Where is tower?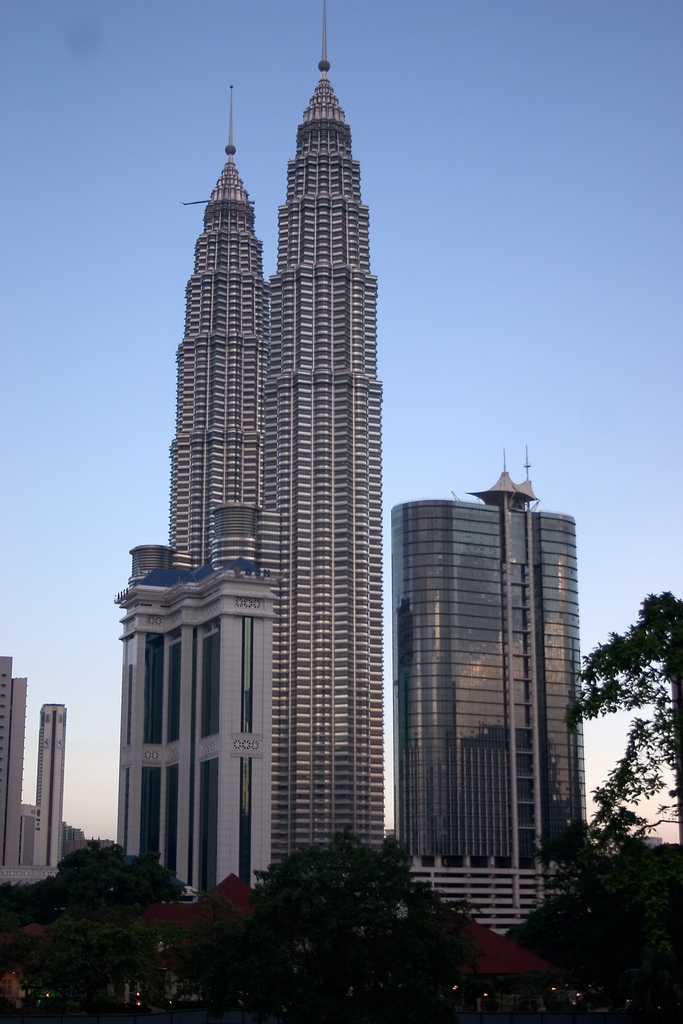
x1=397 y1=477 x2=580 y2=942.
